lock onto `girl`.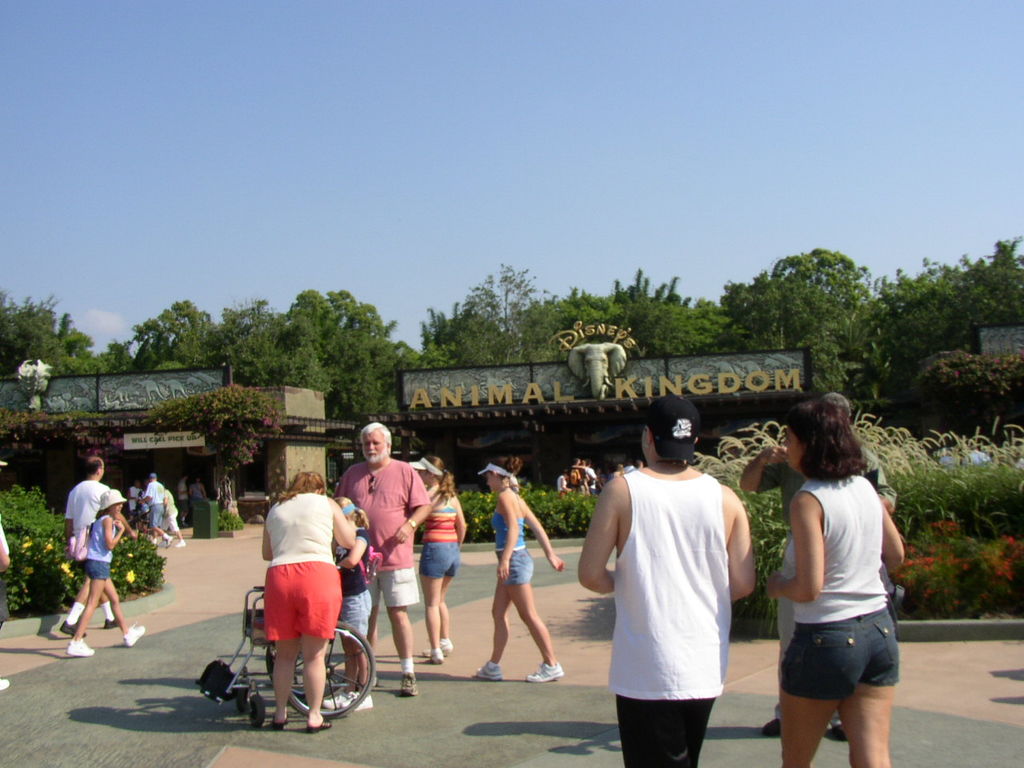
Locked: <box>408,452,466,666</box>.
